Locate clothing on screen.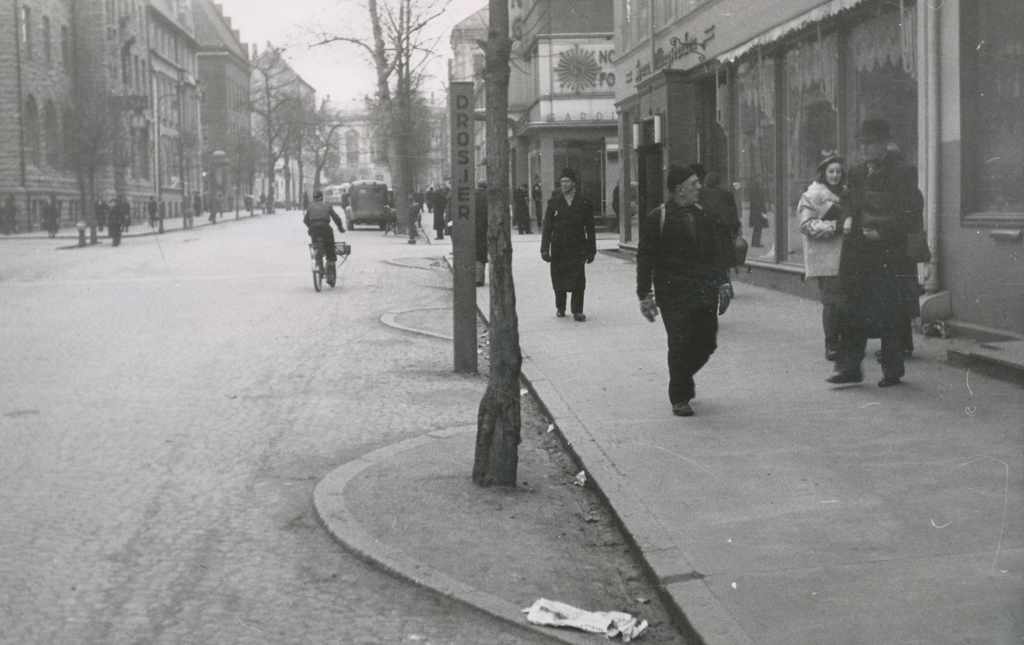
On screen at bbox=[148, 200, 156, 223].
